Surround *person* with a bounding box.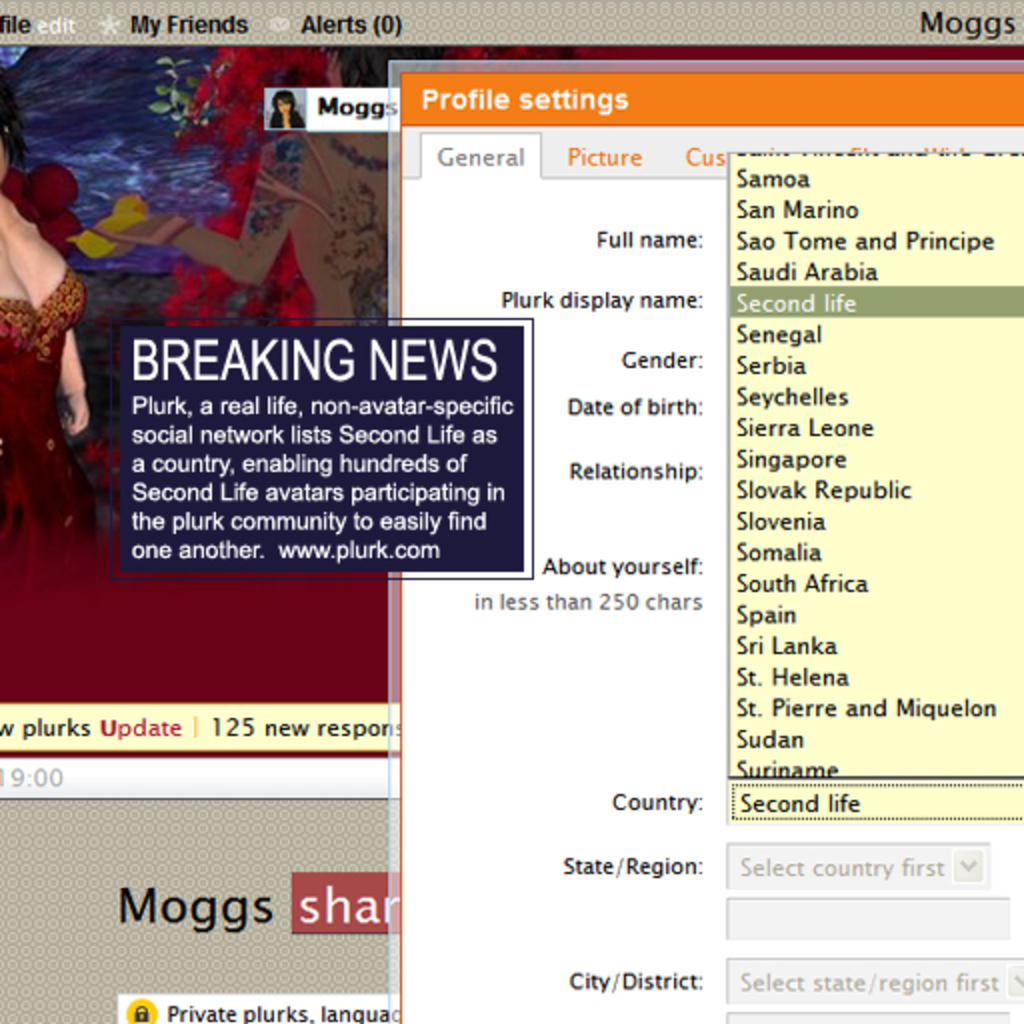
{"x1": 0, "y1": 176, "x2": 92, "y2": 584}.
